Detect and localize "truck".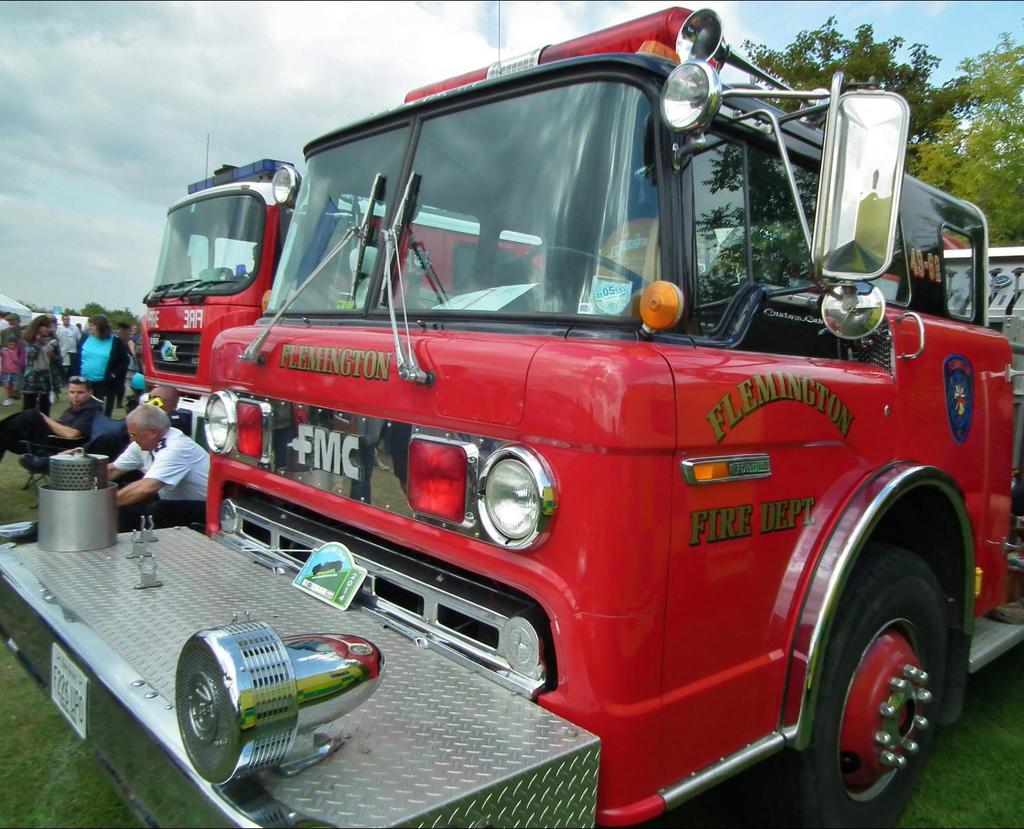
Localized at 936,229,1023,505.
